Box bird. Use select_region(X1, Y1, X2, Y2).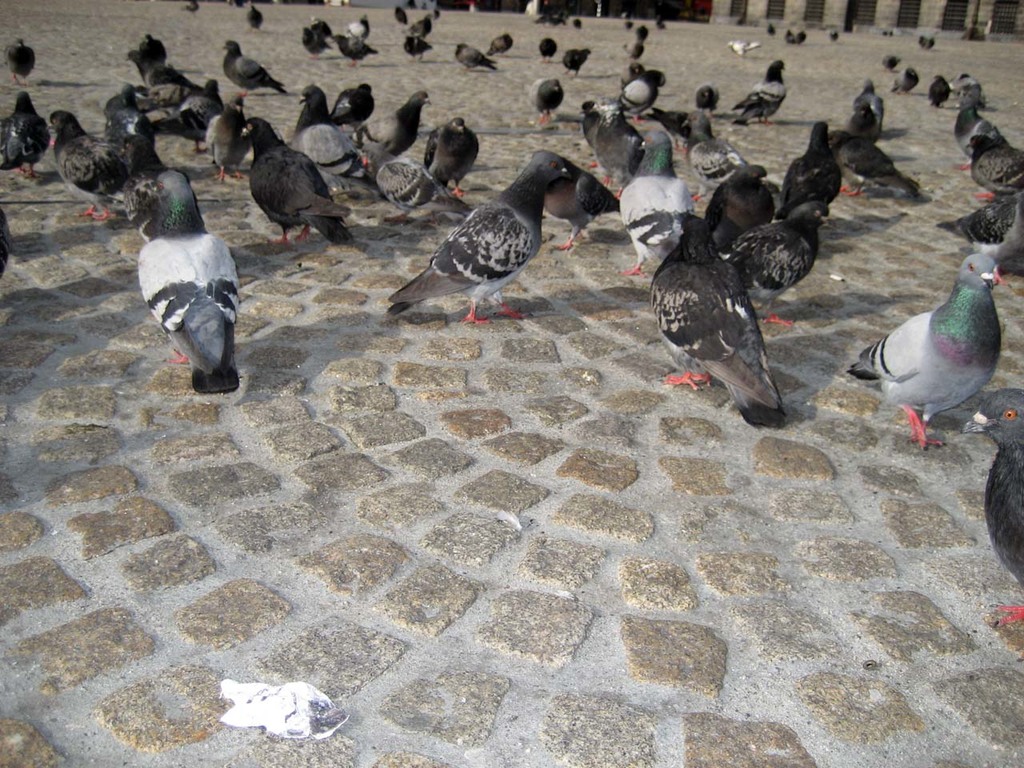
select_region(727, 203, 838, 321).
